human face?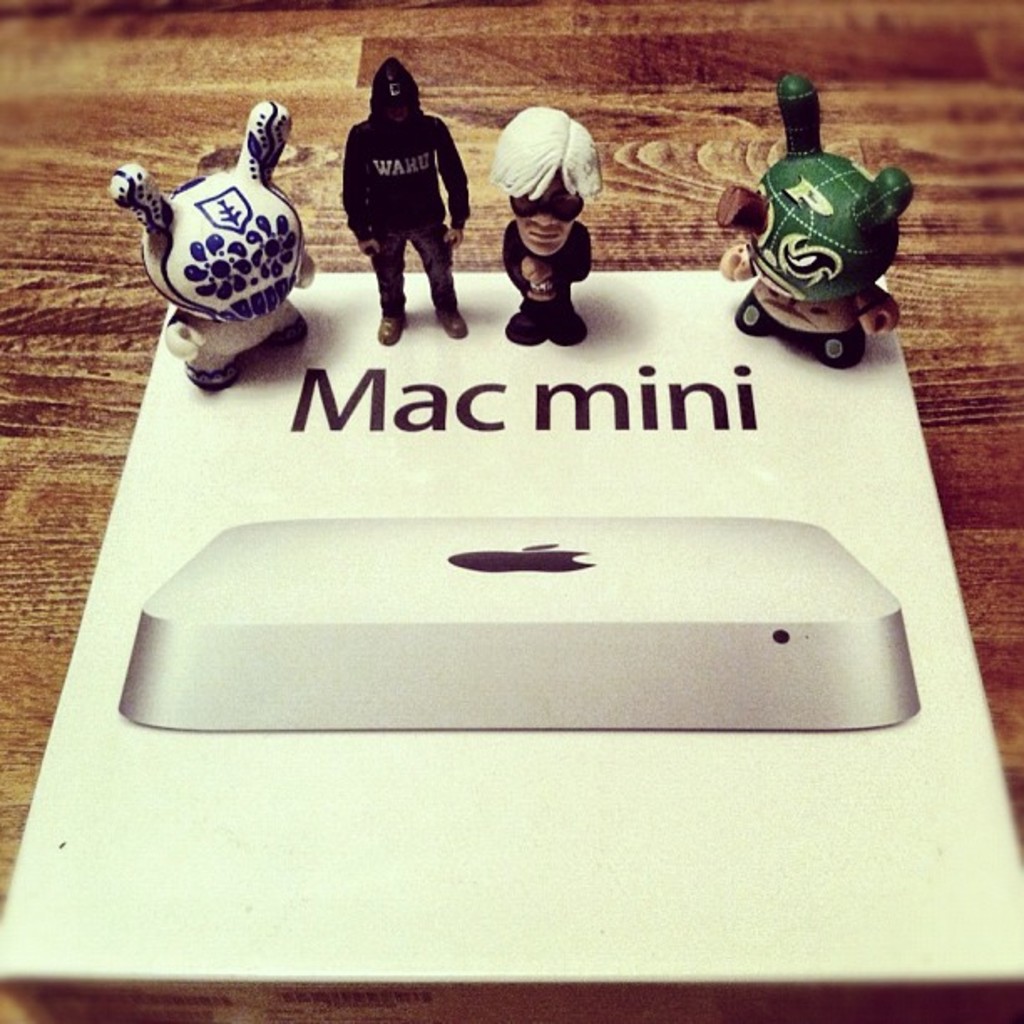
select_region(509, 177, 581, 258)
